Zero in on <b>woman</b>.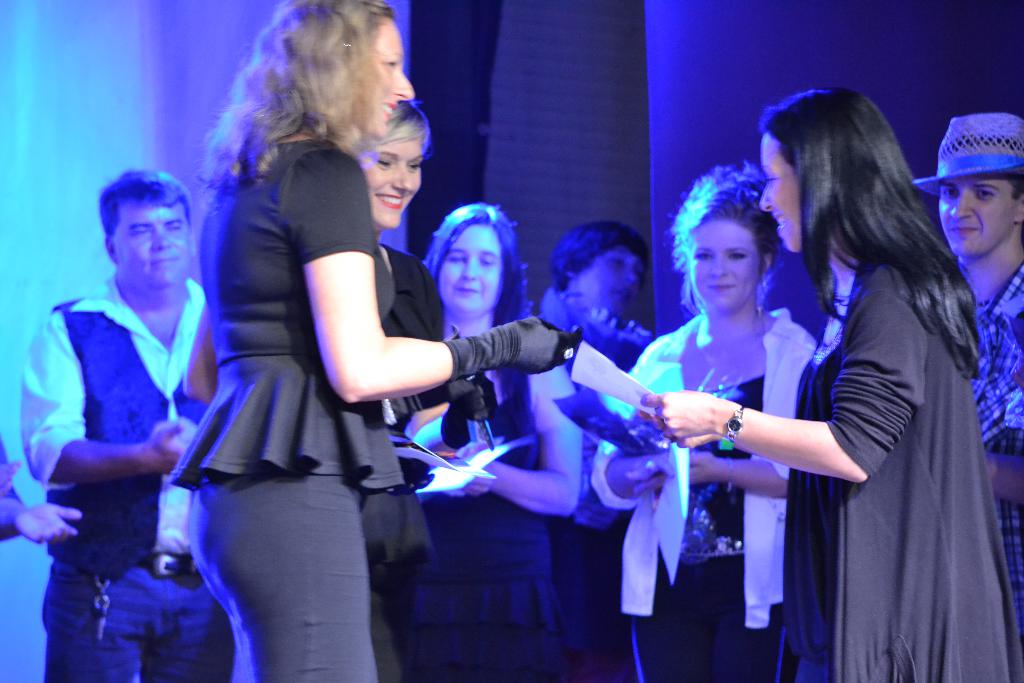
Zeroed in: {"x1": 360, "y1": 104, "x2": 446, "y2": 579}.
